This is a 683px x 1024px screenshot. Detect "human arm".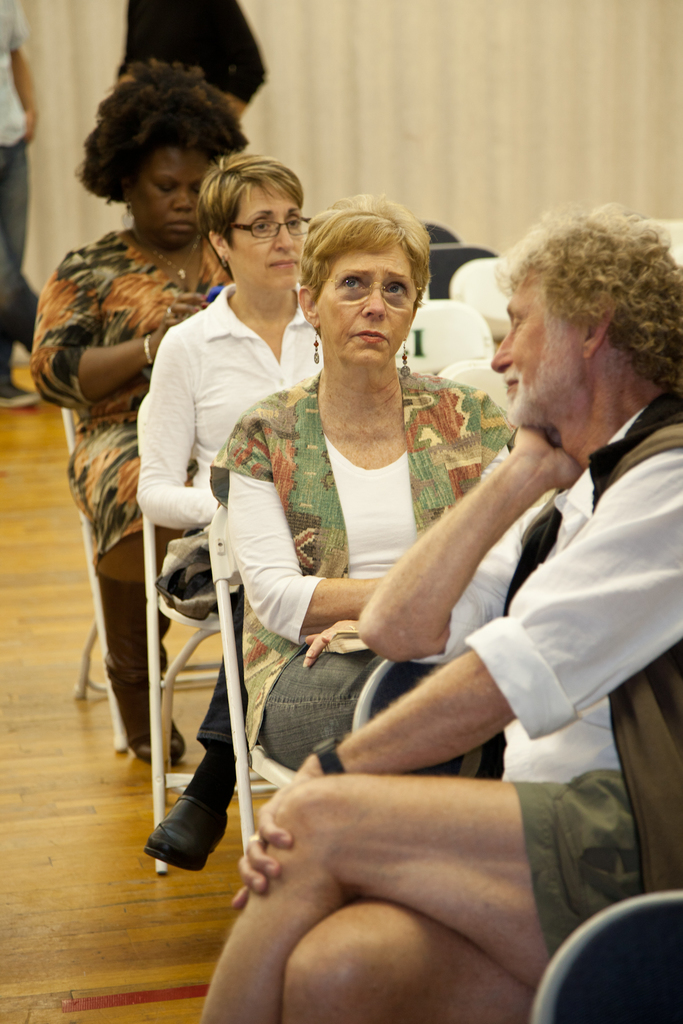
352,422,597,657.
